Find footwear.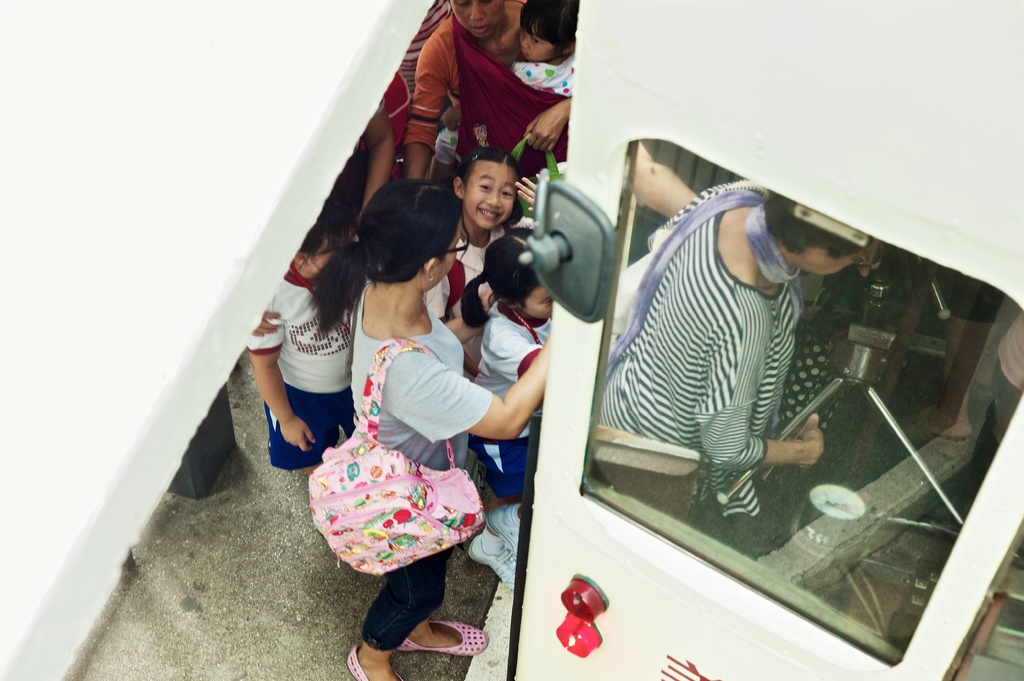
<box>344,642,401,680</box>.
